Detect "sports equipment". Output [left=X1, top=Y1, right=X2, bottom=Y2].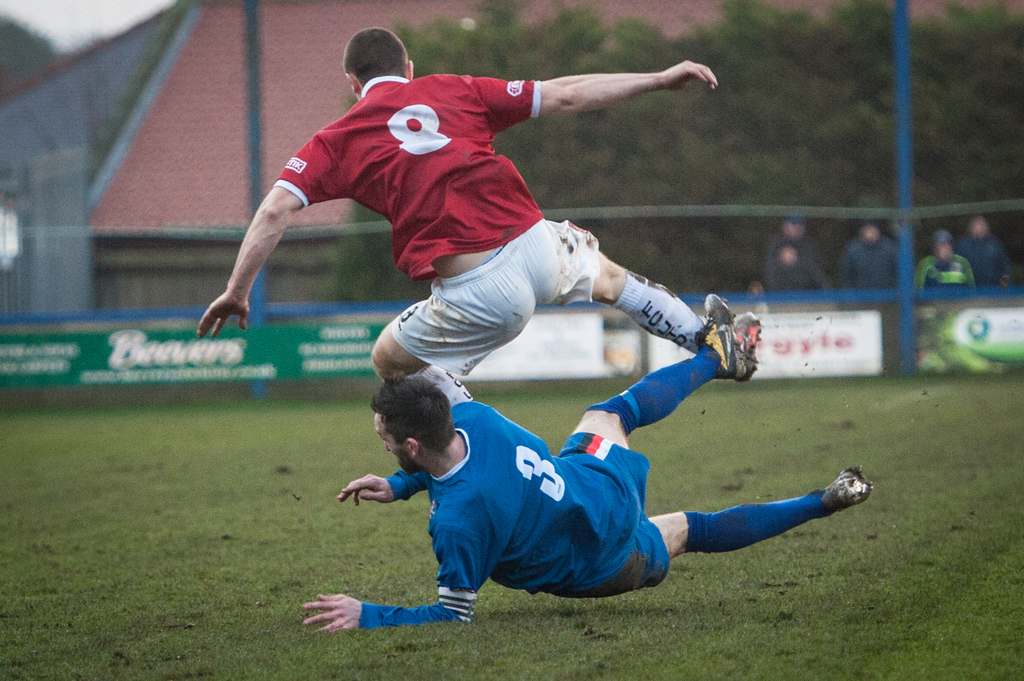
[left=822, top=467, right=874, bottom=506].
